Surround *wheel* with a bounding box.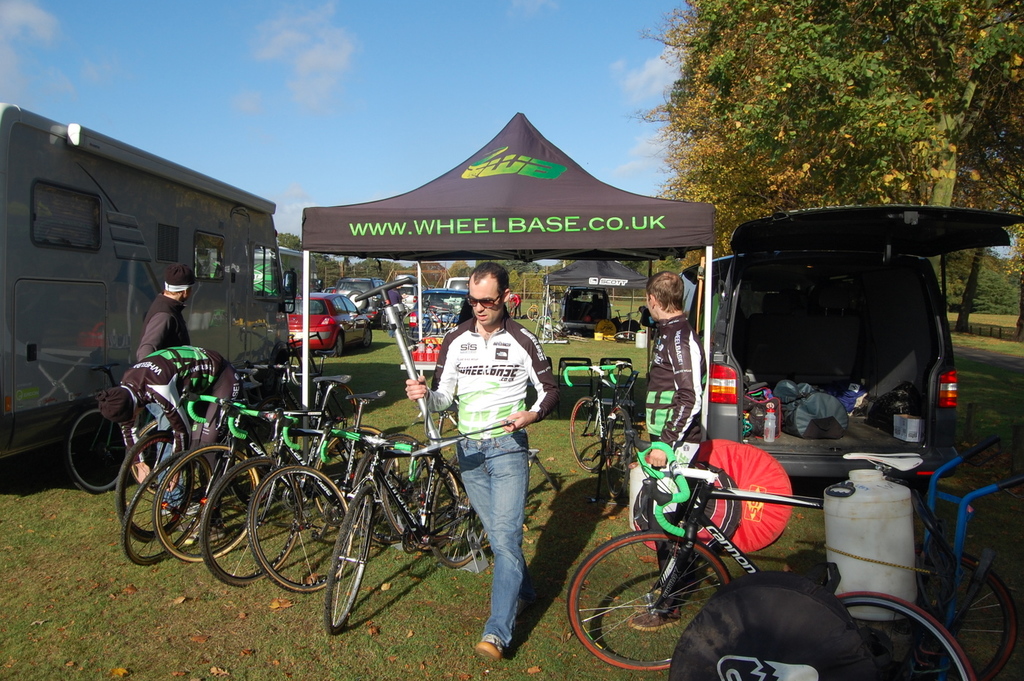
(919, 551, 1016, 680).
